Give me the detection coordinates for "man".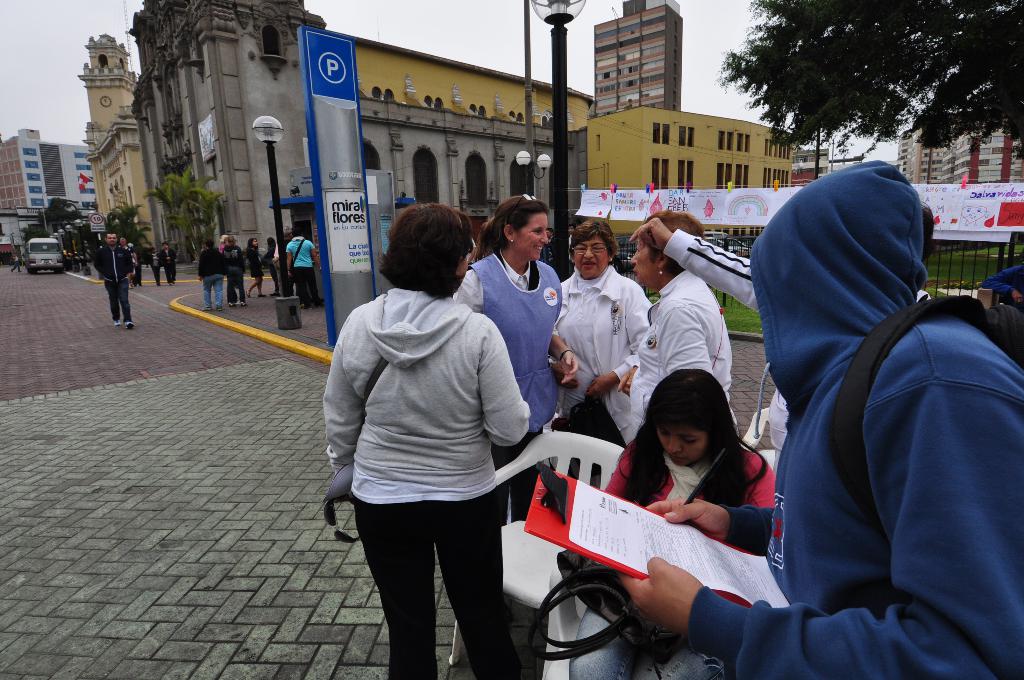
567/222/576/269.
